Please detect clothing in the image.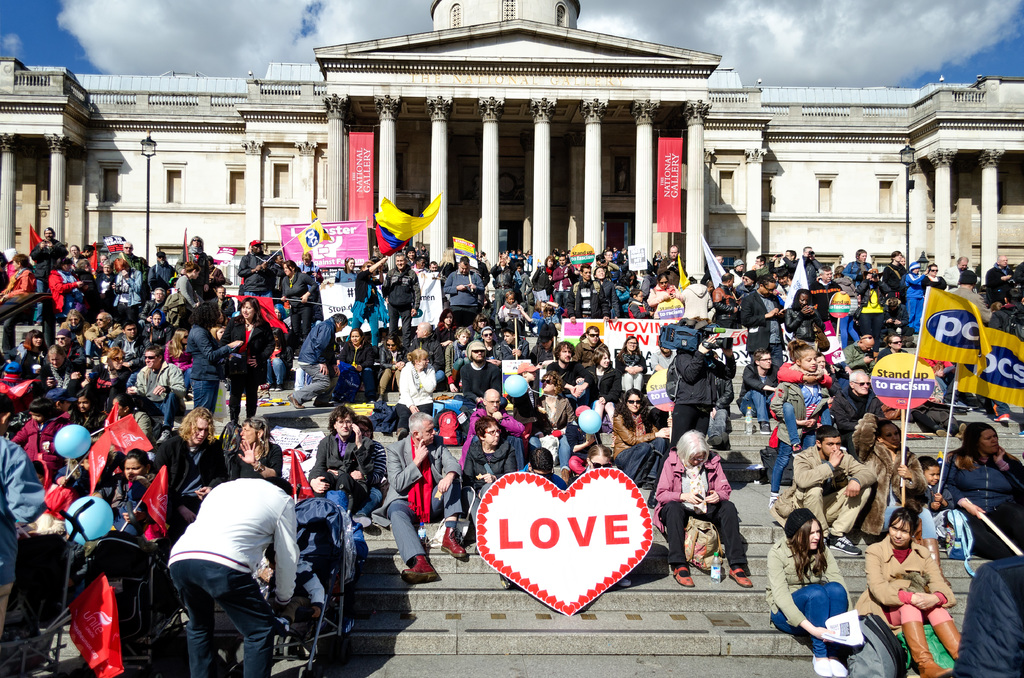
<bbox>326, 343, 378, 405</bbox>.
